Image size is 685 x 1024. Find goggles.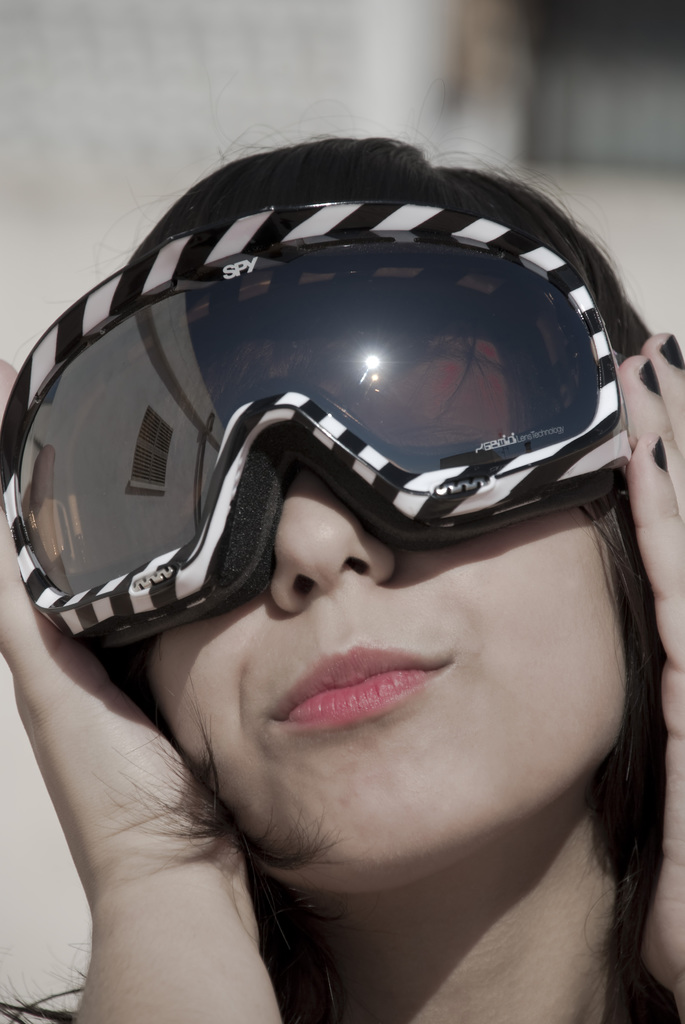
region(0, 190, 635, 648).
